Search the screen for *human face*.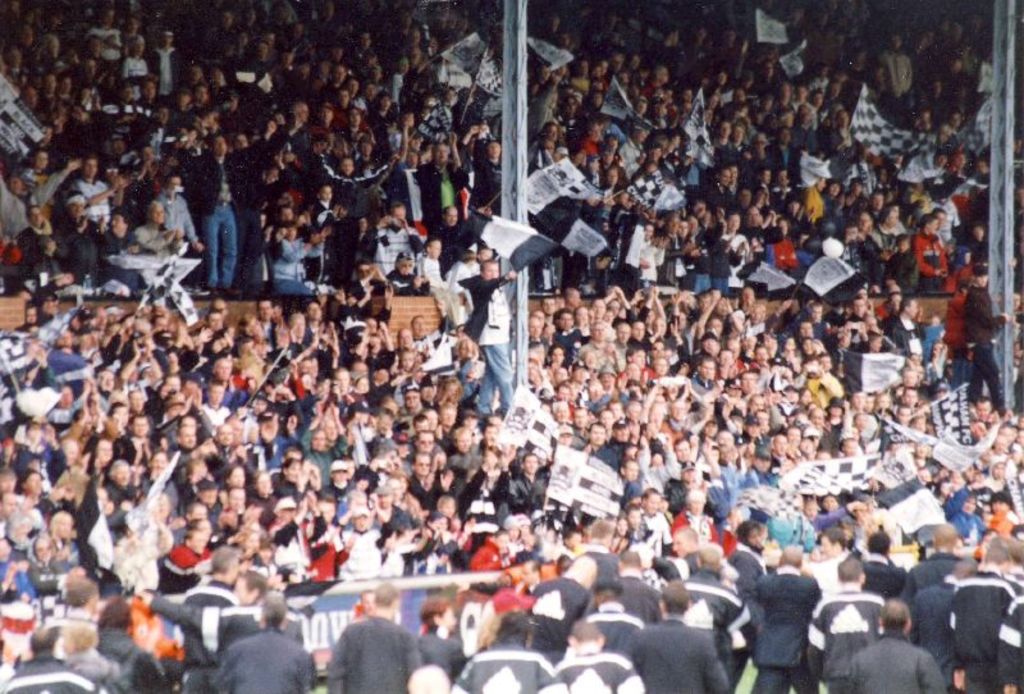
Found at detection(608, 300, 626, 312).
